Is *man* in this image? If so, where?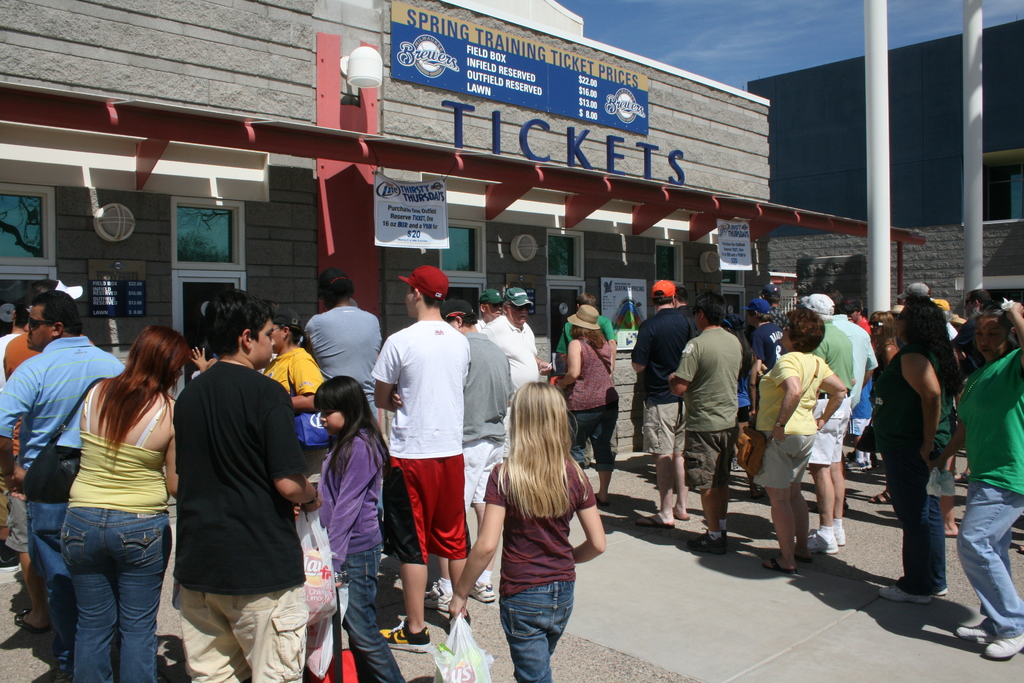
Yes, at [left=799, top=292, right=858, bottom=552].
